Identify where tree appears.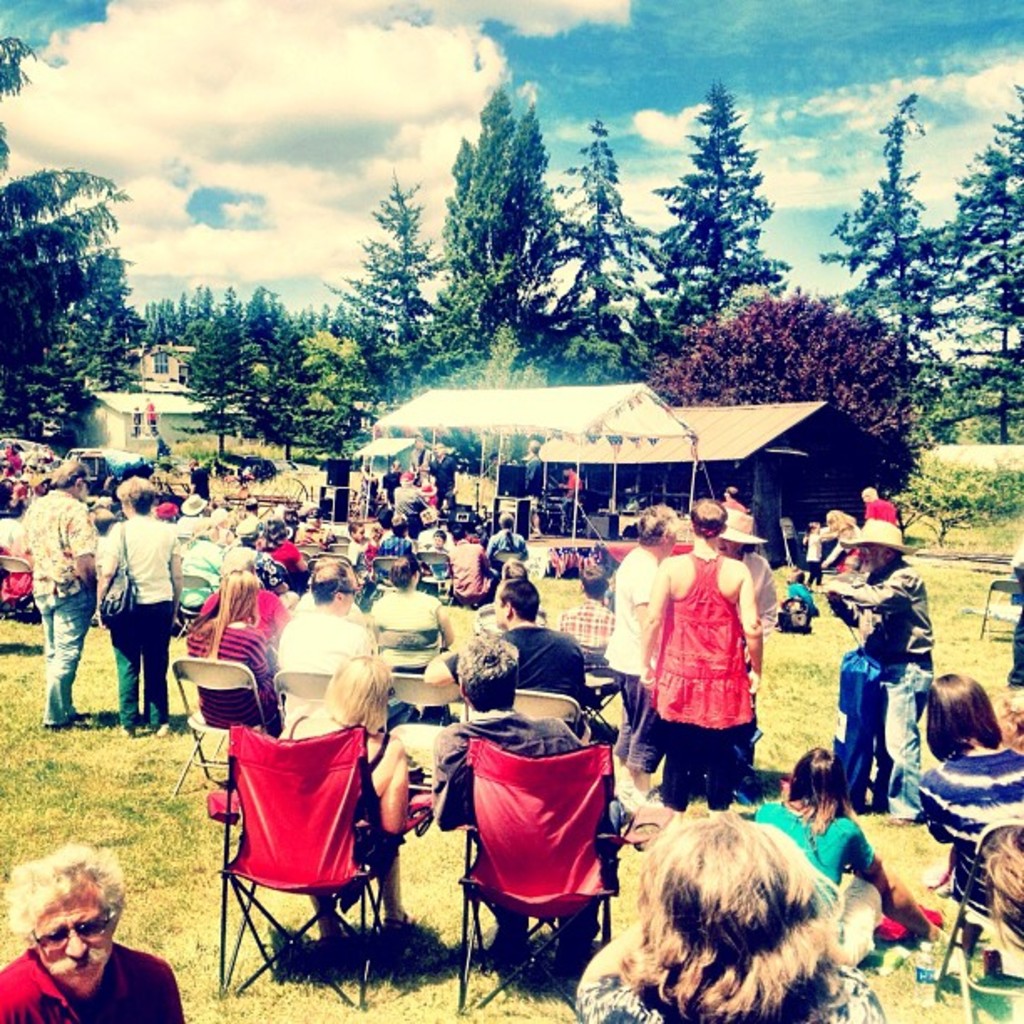
Appears at BBox(405, 75, 559, 381).
